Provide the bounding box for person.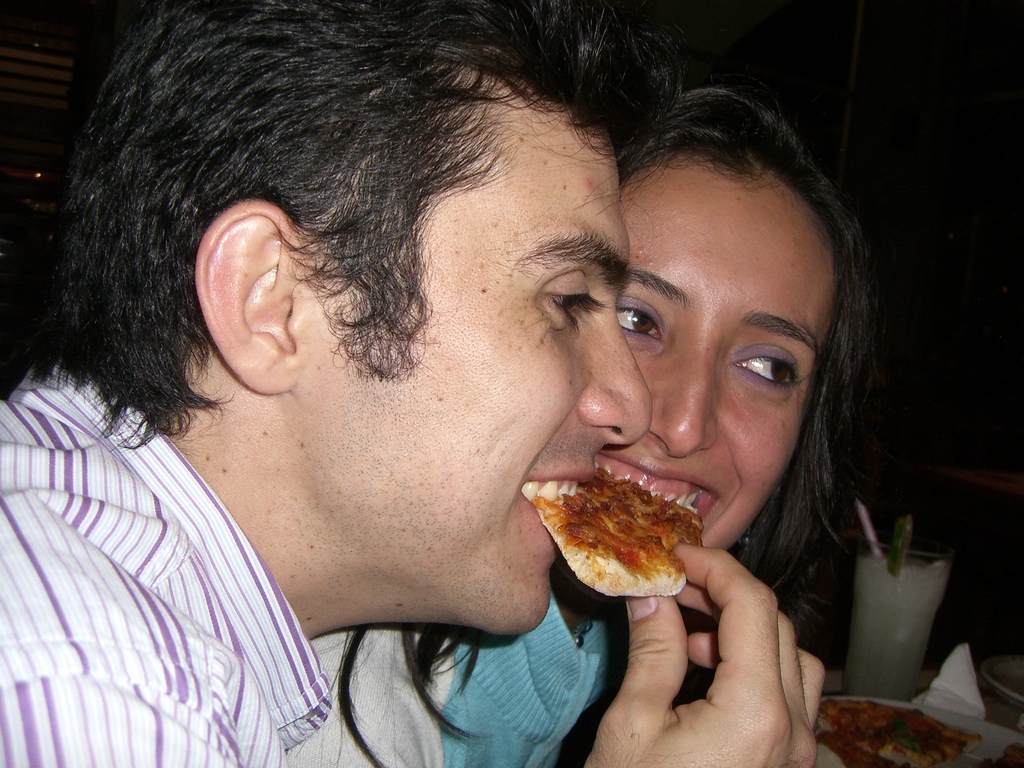
{"left": 448, "top": 85, "right": 862, "bottom": 767}.
